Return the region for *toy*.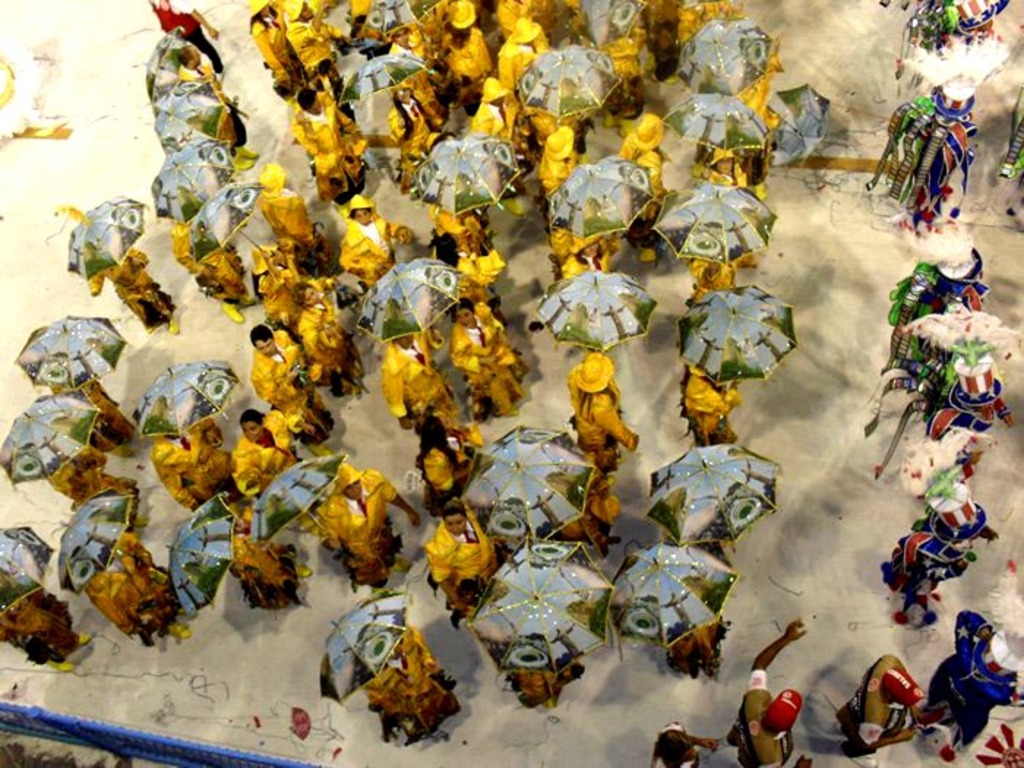
363 256 497 461.
